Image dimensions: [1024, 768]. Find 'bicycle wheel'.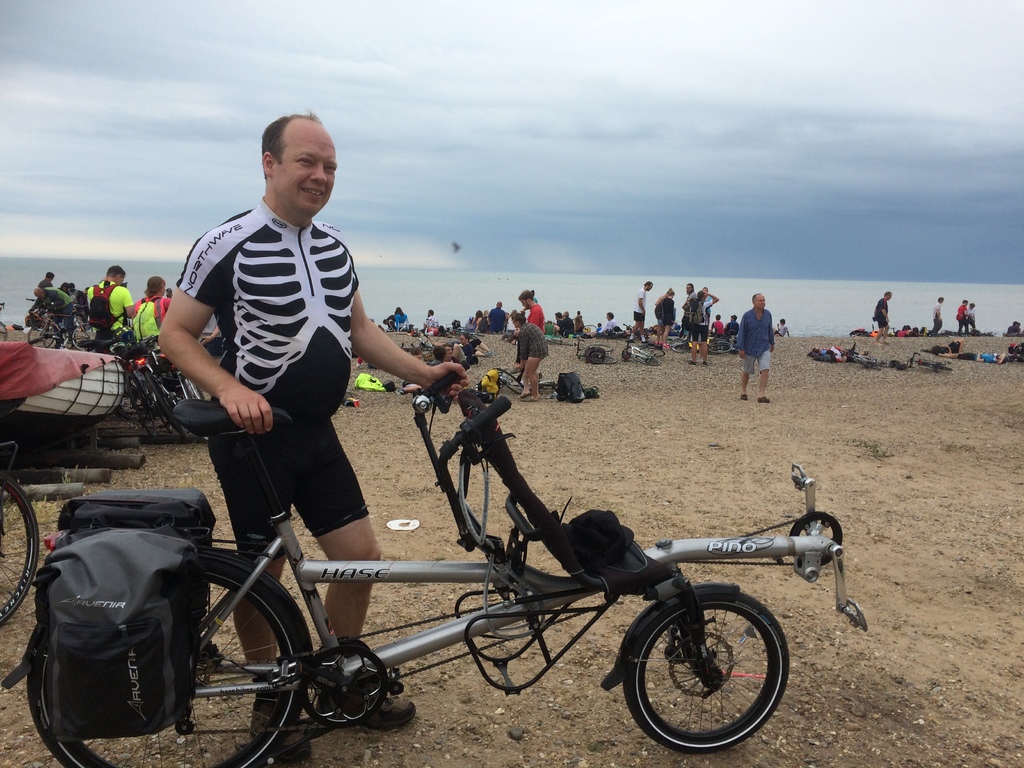
123/371/150/437.
